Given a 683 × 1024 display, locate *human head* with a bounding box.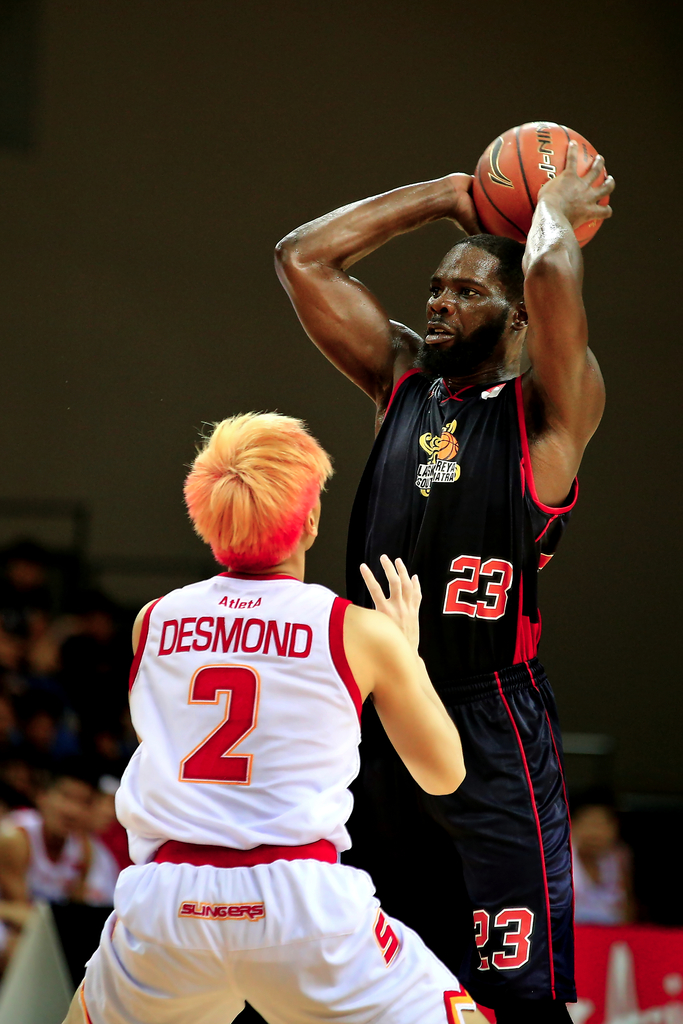
Located: <region>174, 400, 329, 563</region>.
